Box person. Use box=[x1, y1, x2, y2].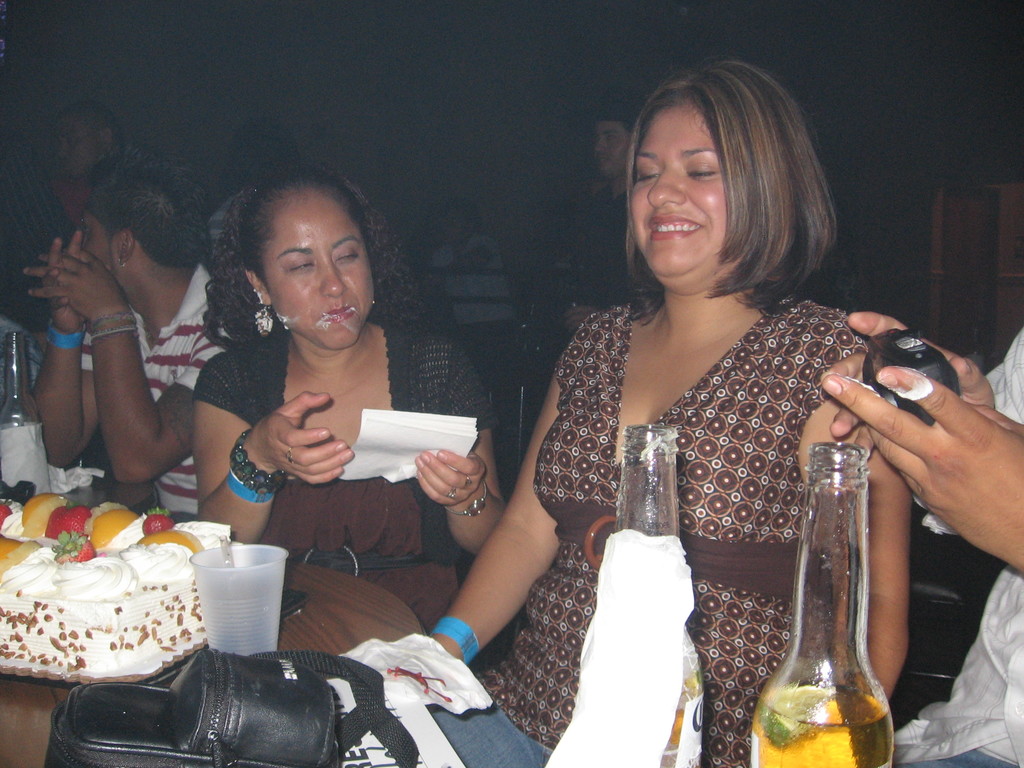
box=[25, 158, 257, 522].
